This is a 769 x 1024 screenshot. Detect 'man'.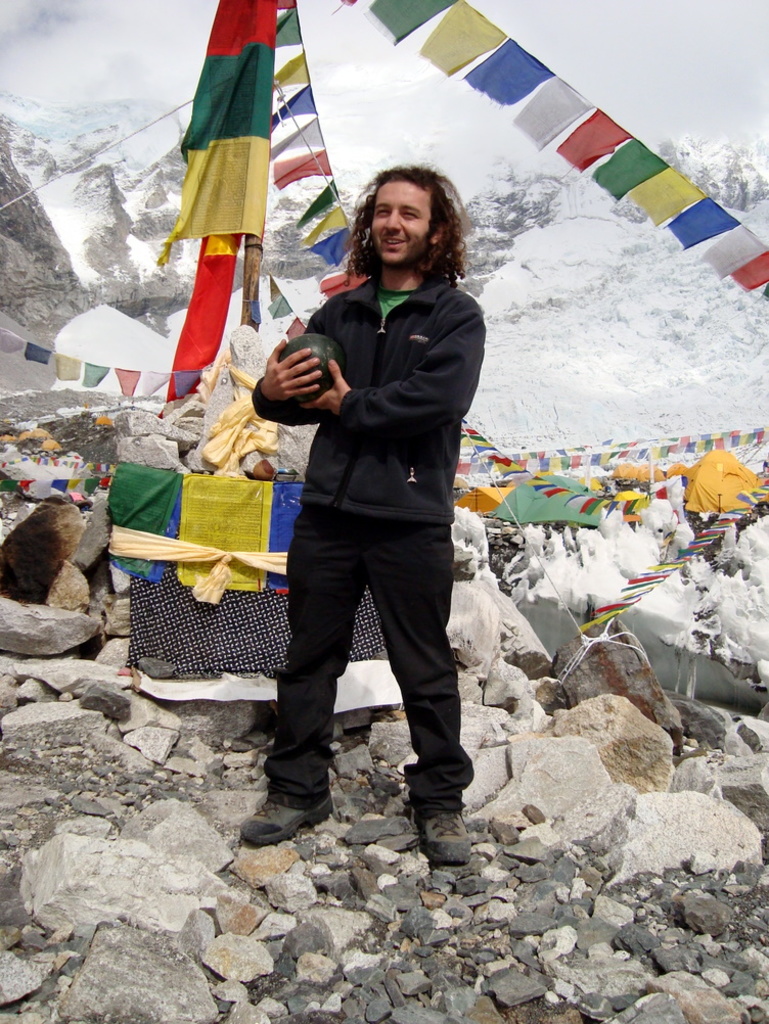
locate(230, 136, 519, 833).
